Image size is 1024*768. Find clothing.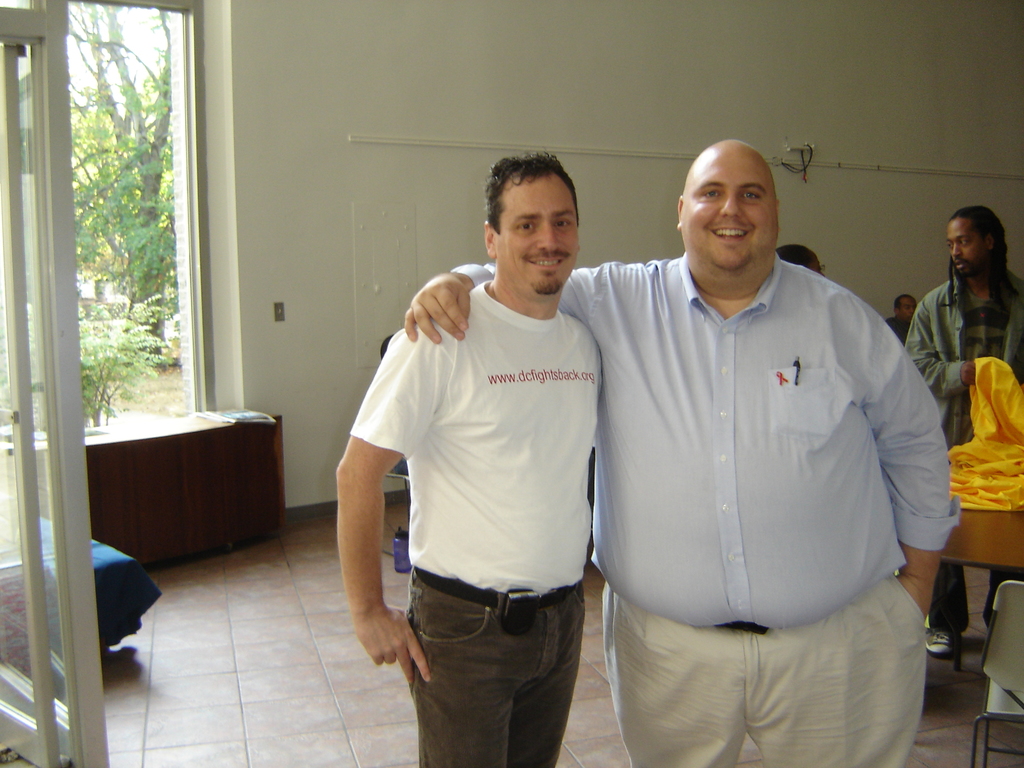
crop(884, 314, 913, 345).
